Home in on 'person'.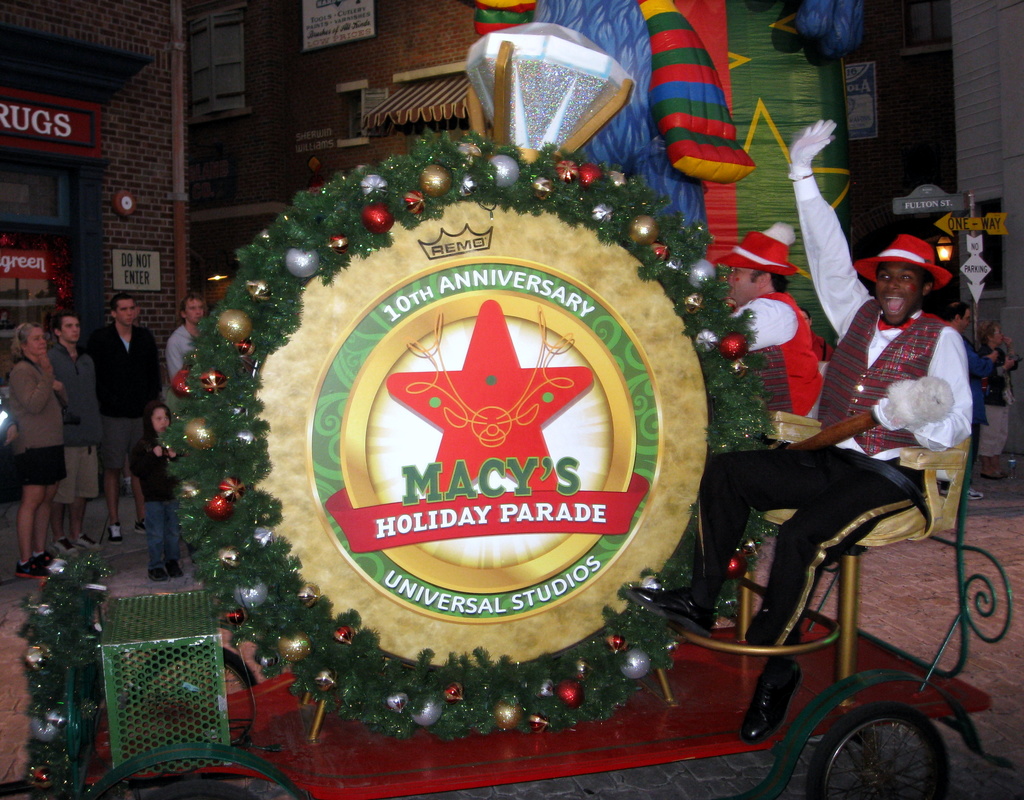
Homed in at box(159, 284, 204, 390).
